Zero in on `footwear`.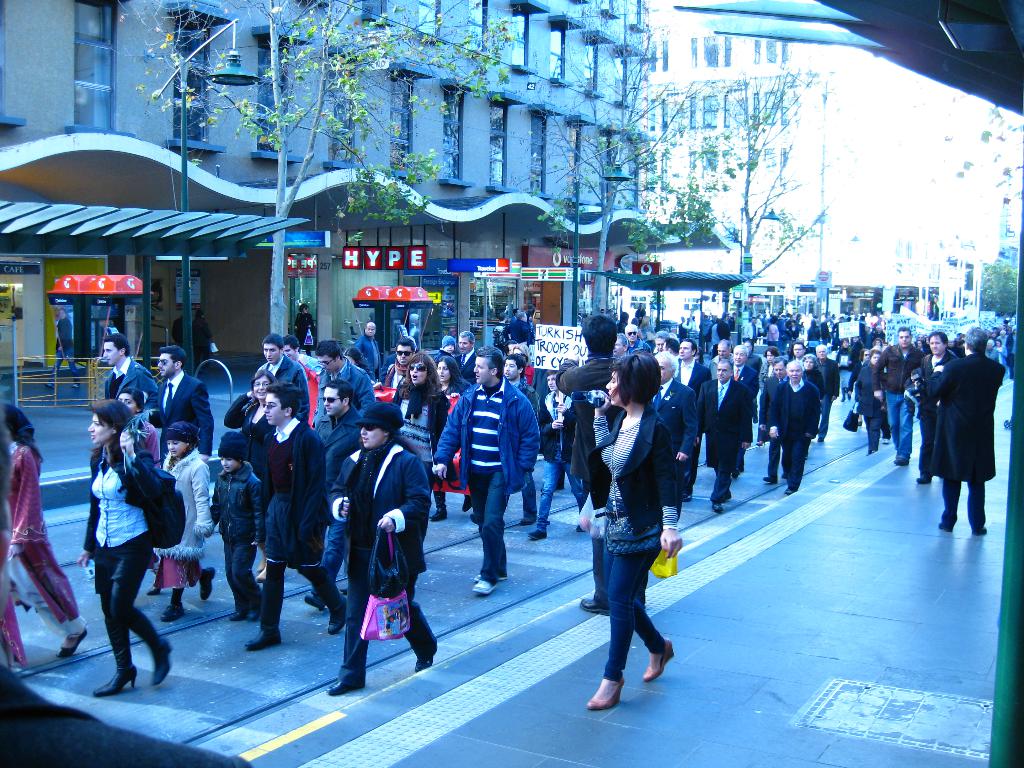
Zeroed in: locate(132, 618, 171, 680).
